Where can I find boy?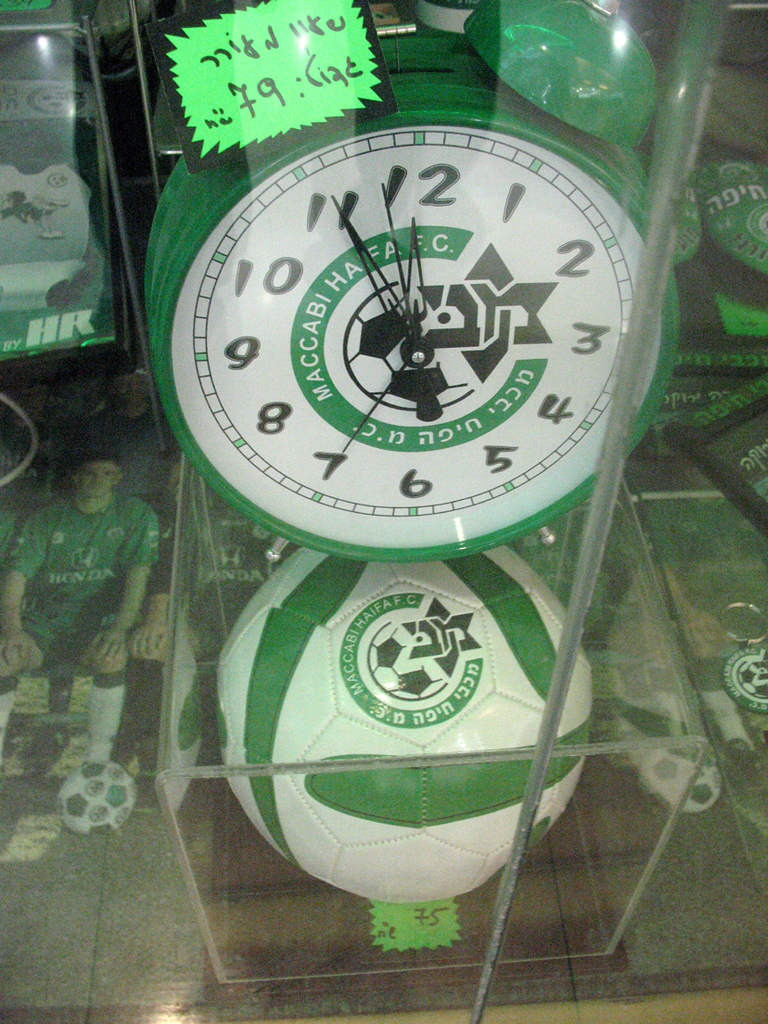
You can find it at 3 452 163 762.
